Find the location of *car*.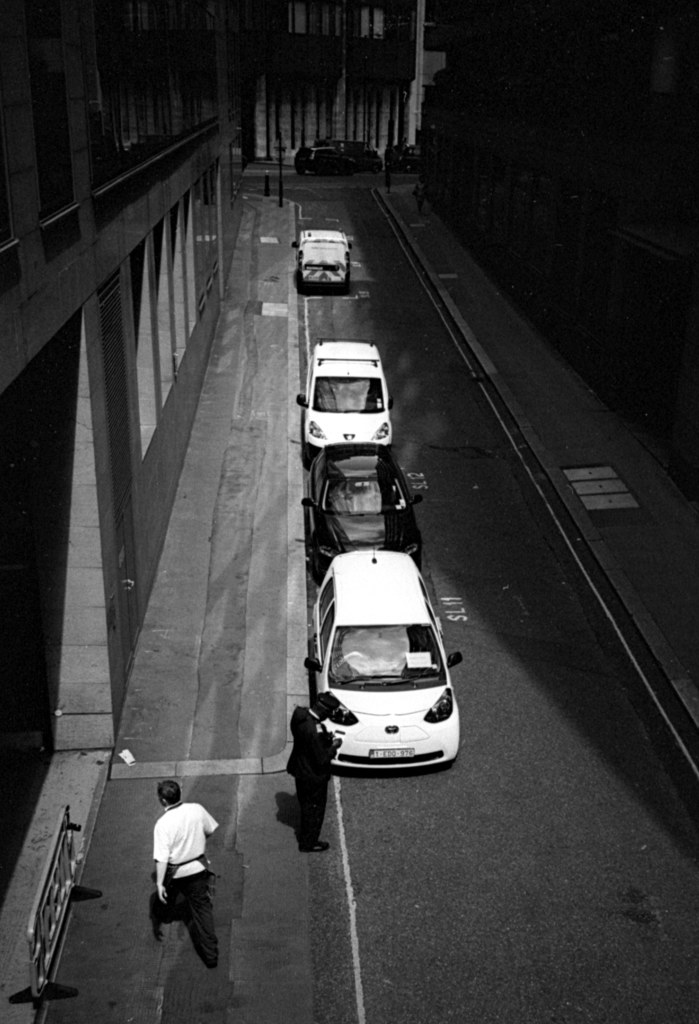
Location: (left=284, top=132, right=385, bottom=180).
